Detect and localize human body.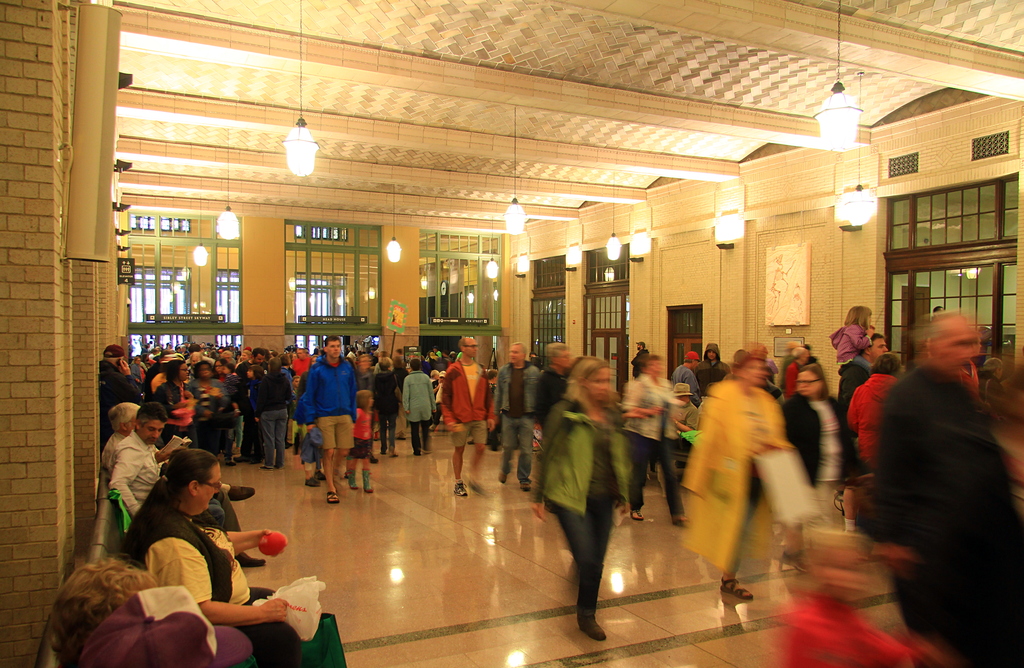
Localized at {"left": 103, "top": 437, "right": 263, "bottom": 558}.
